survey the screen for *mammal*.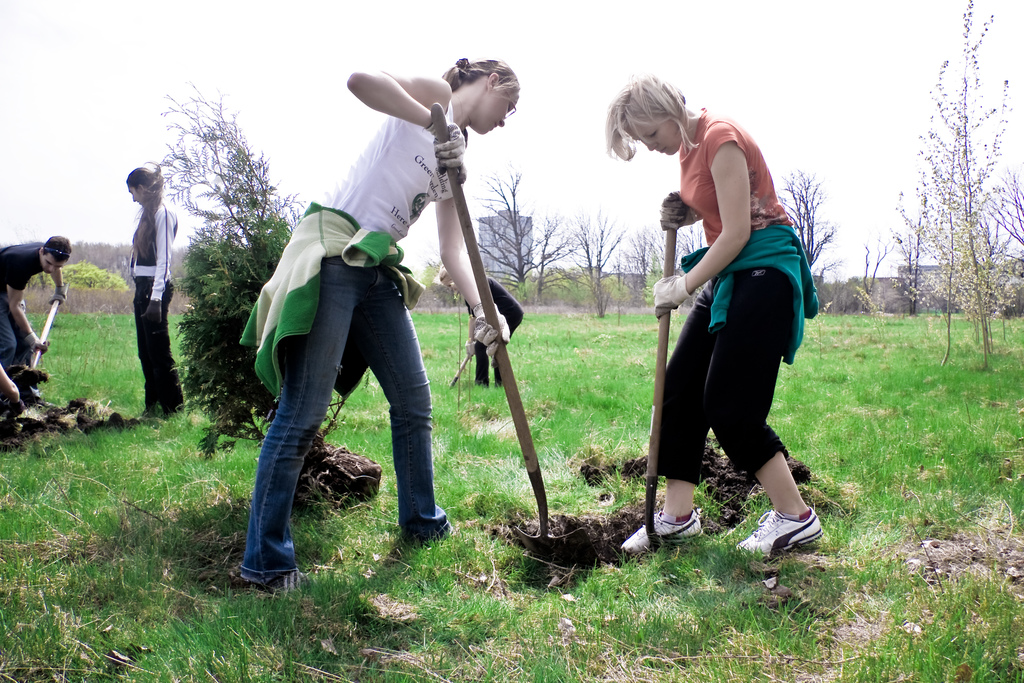
Survey found: left=125, top=156, right=186, bottom=417.
